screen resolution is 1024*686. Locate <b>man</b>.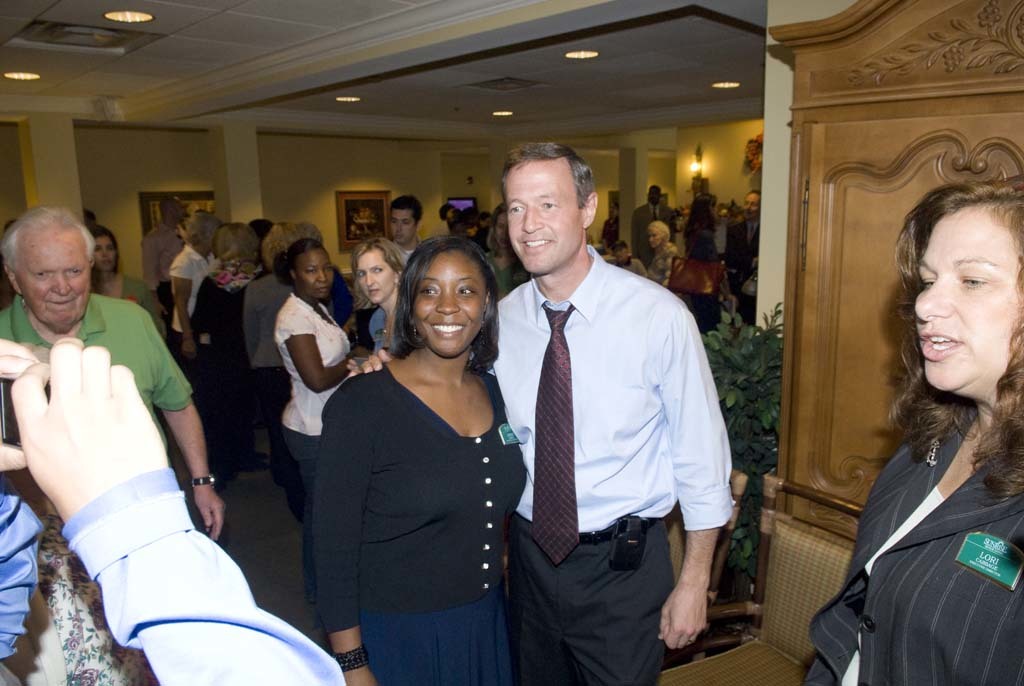
384/197/422/265.
